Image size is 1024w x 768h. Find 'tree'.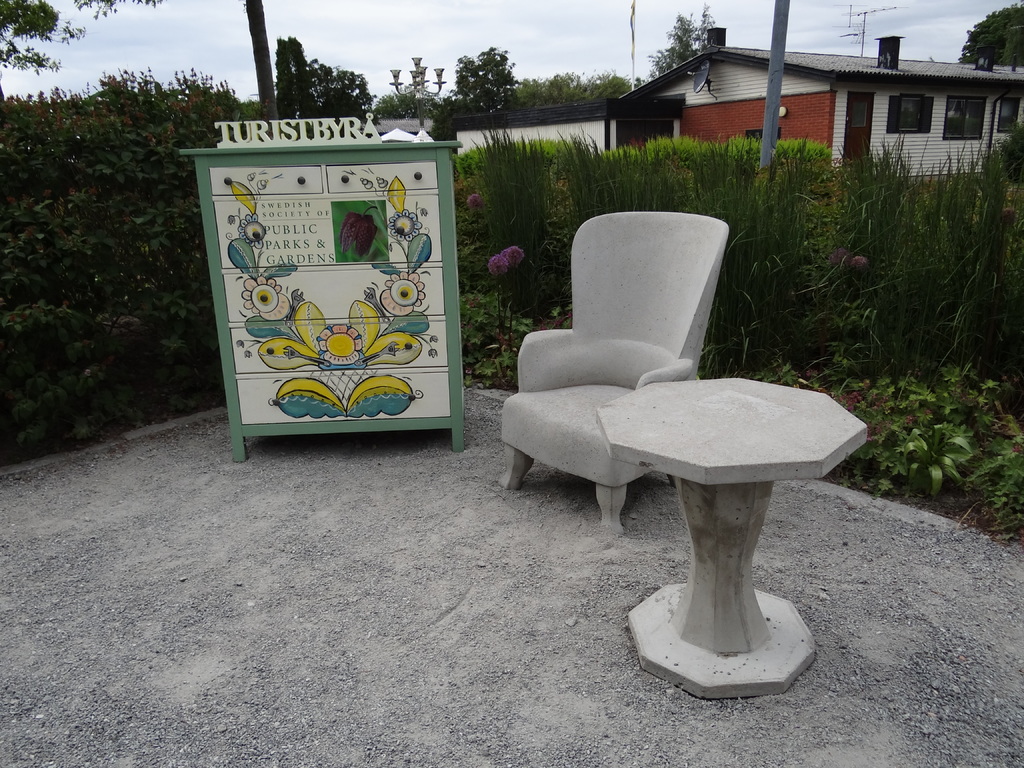
[244, 0, 277, 119].
